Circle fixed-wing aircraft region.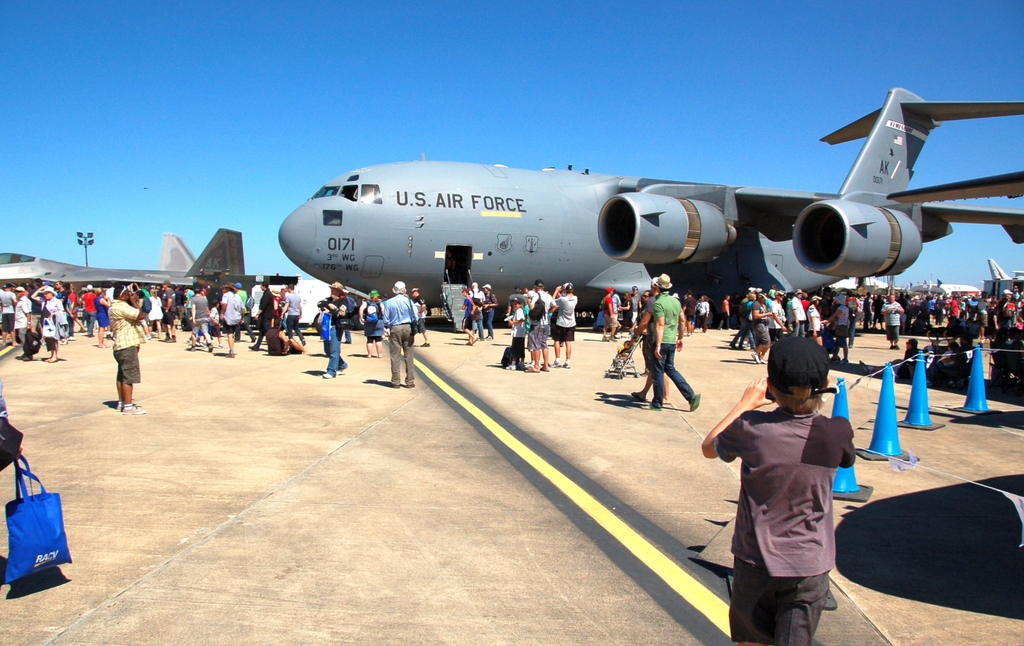
Region: (0, 228, 303, 290).
